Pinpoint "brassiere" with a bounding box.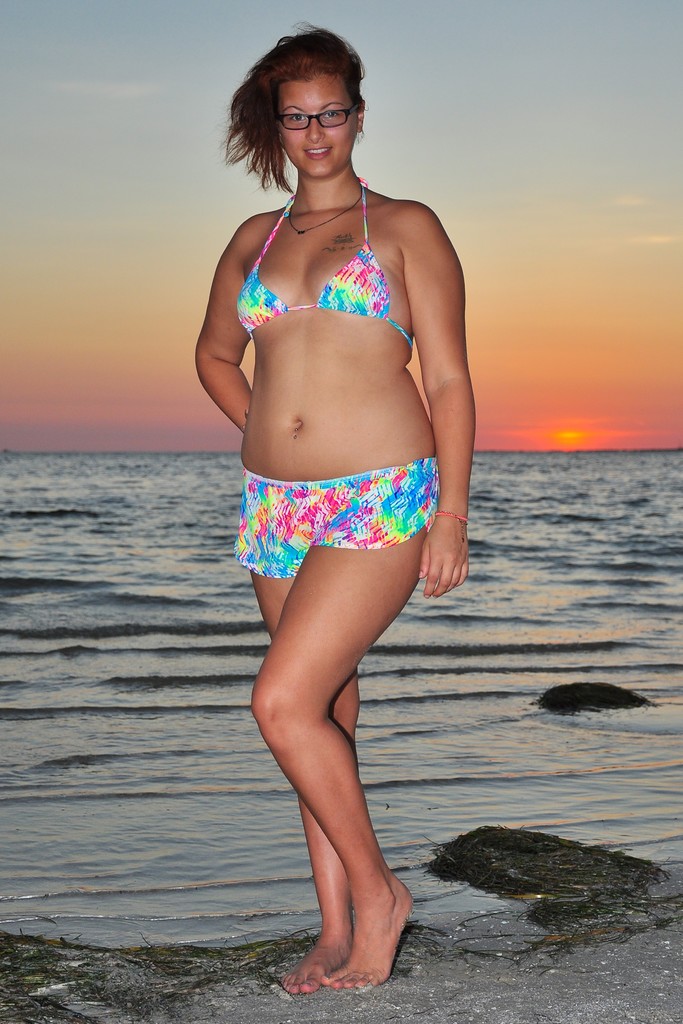
236:180:420:346.
